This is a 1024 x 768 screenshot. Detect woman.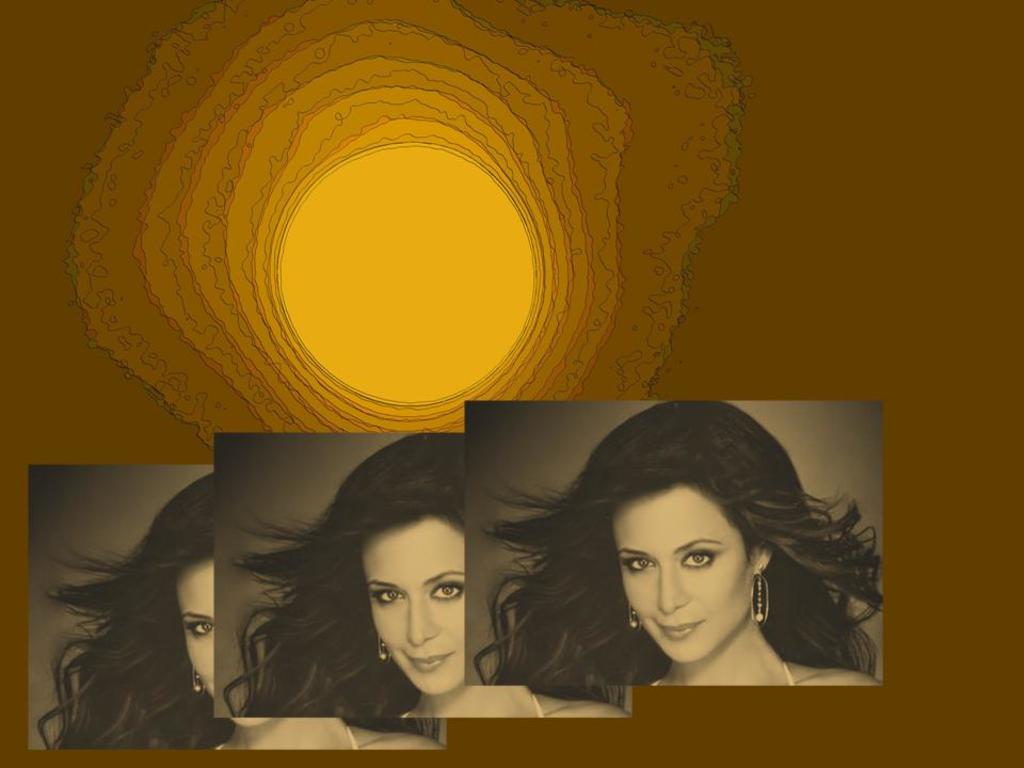
region(39, 471, 450, 754).
